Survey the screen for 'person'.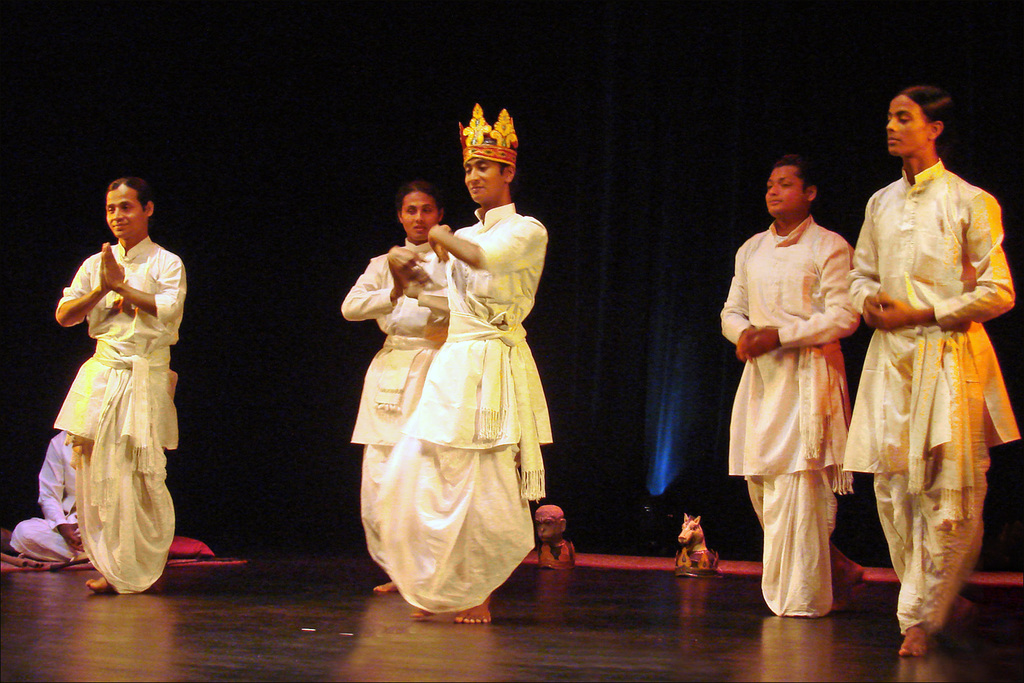
Survey found: [x1=377, y1=105, x2=545, y2=622].
